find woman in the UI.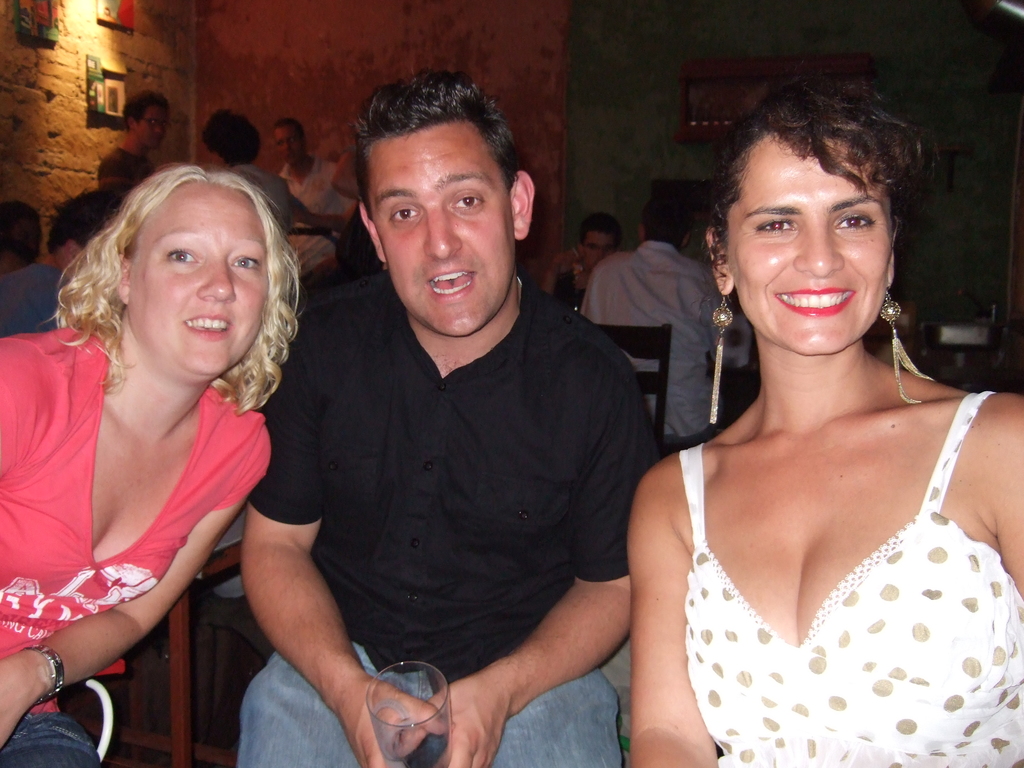
UI element at bbox=[0, 164, 302, 767].
